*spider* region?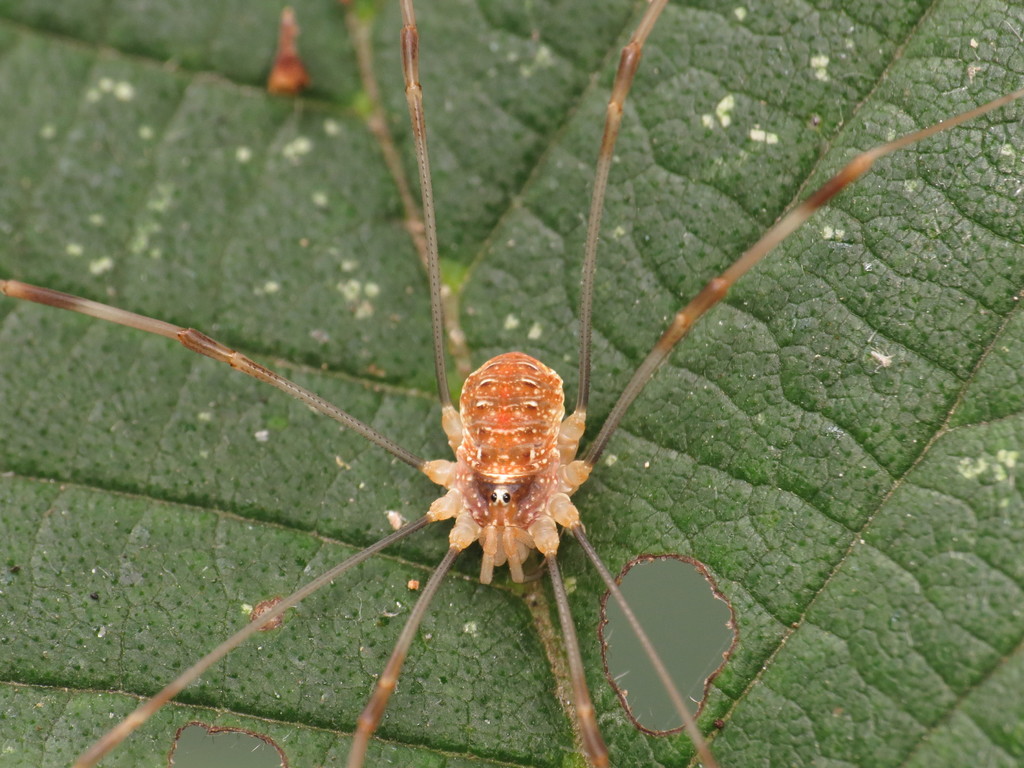
bbox(0, 0, 1023, 767)
